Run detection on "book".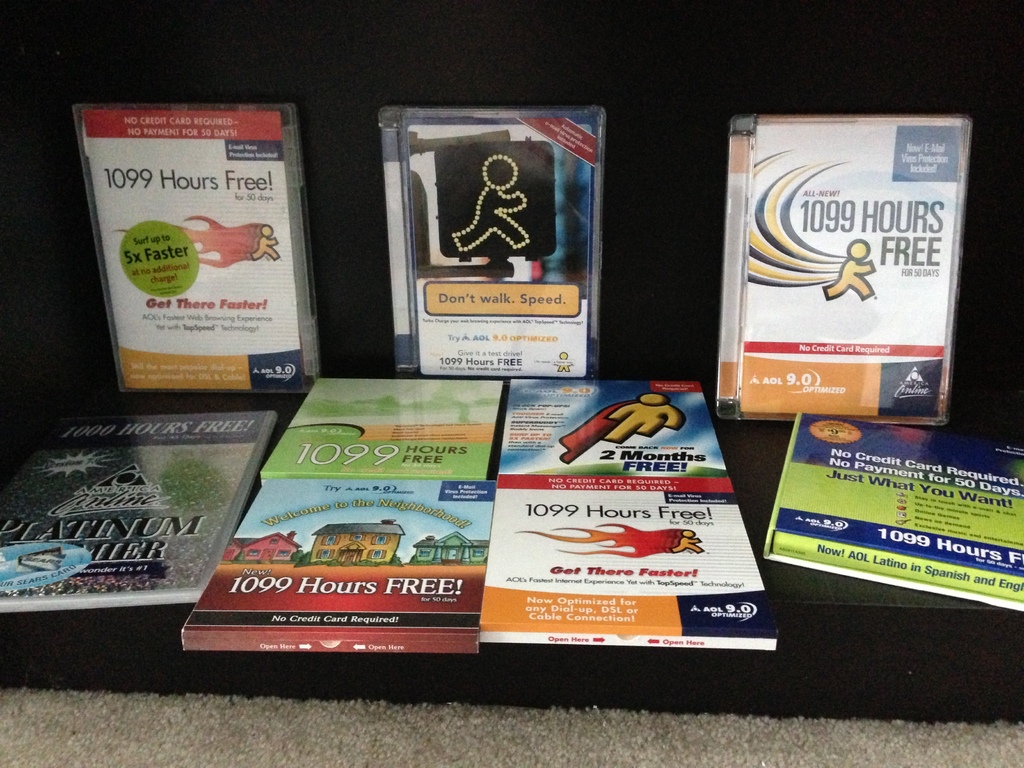
Result: <region>763, 415, 1023, 612</region>.
